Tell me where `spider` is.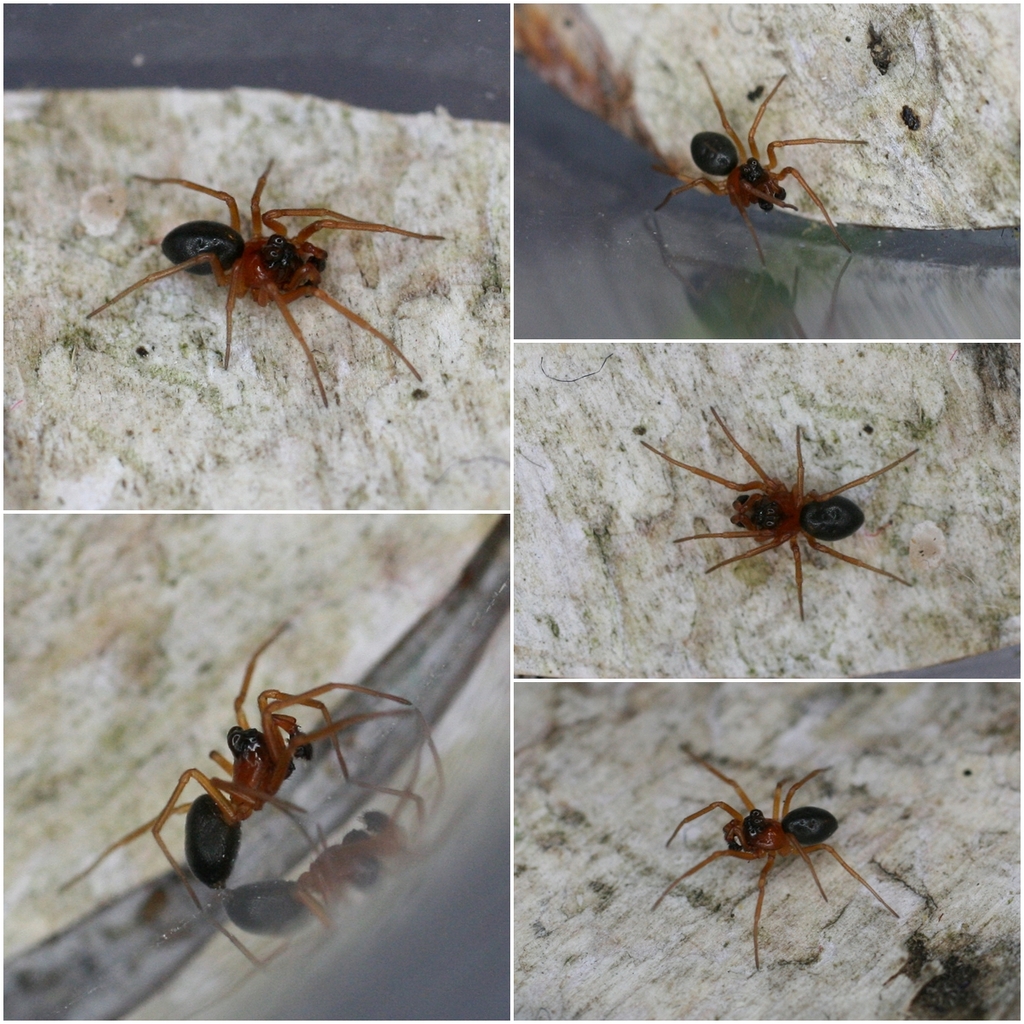
`spider` is at (646,747,903,976).
